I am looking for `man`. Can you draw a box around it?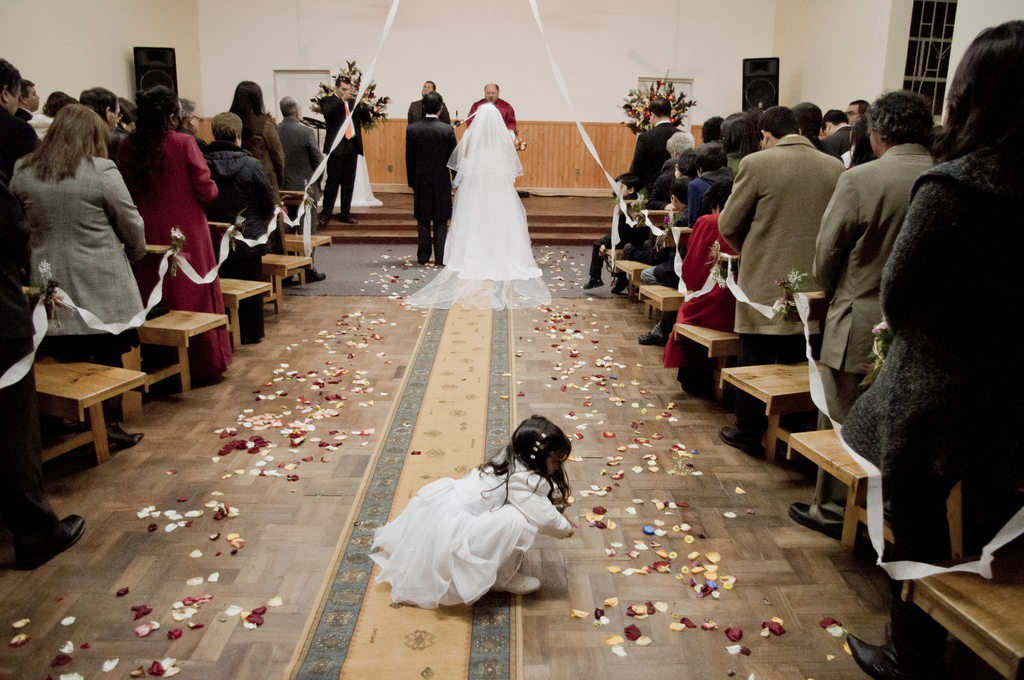
Sure, the bounding box is (626,97,685,198).
